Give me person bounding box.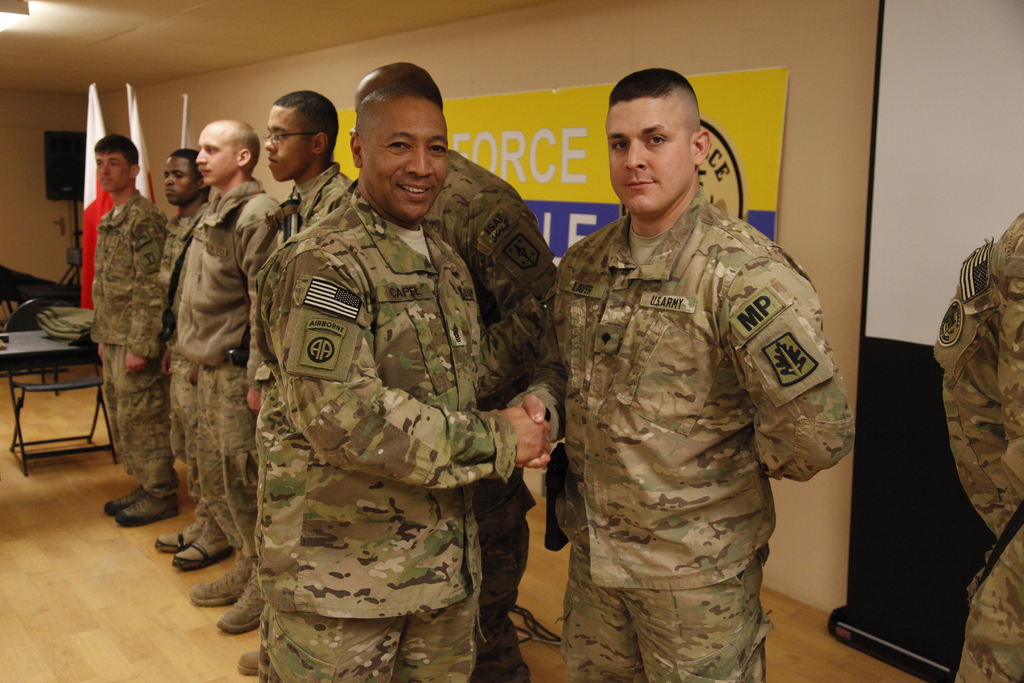
crop(246, 90, 355, 681).
